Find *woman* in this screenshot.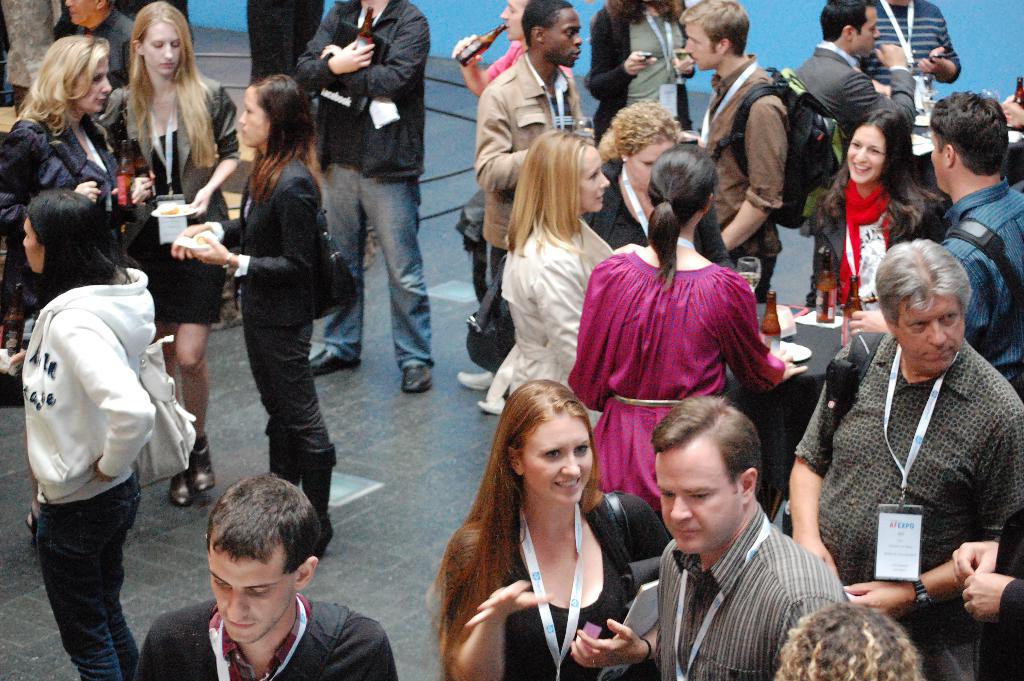
The bounding box for *woman* is (572,136,797,555).
